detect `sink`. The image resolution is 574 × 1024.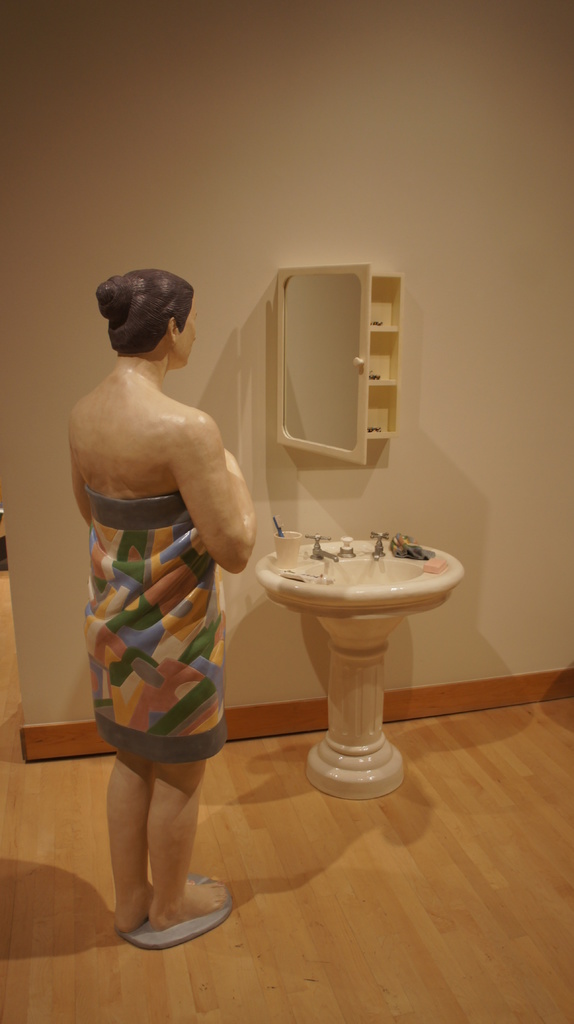
[251,514,461,783].
